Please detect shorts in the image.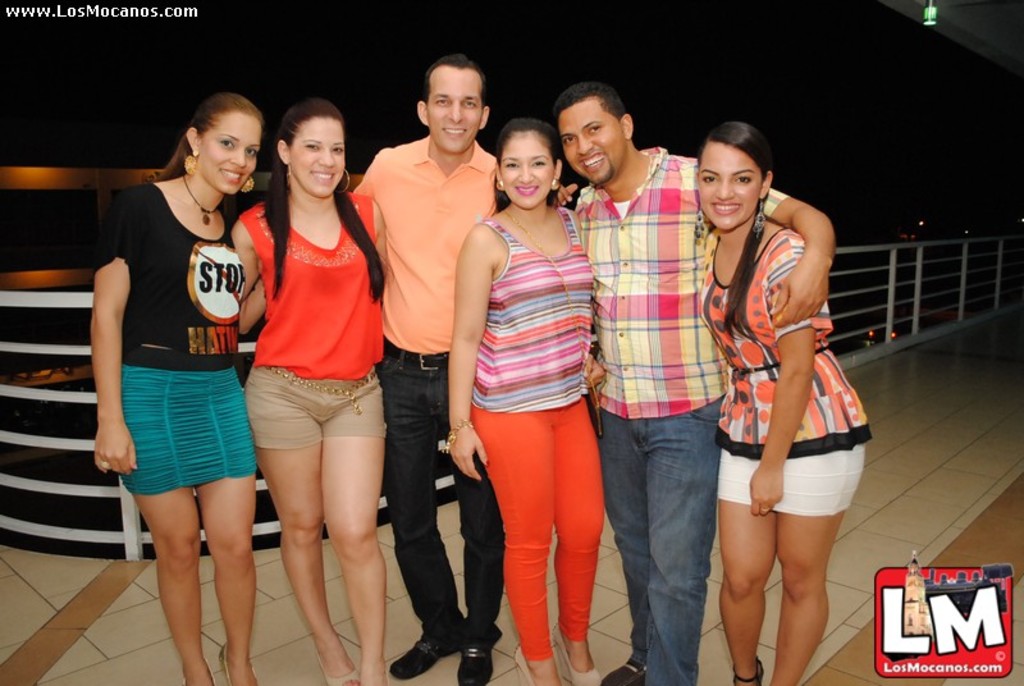
243, 366, 387, 449.
